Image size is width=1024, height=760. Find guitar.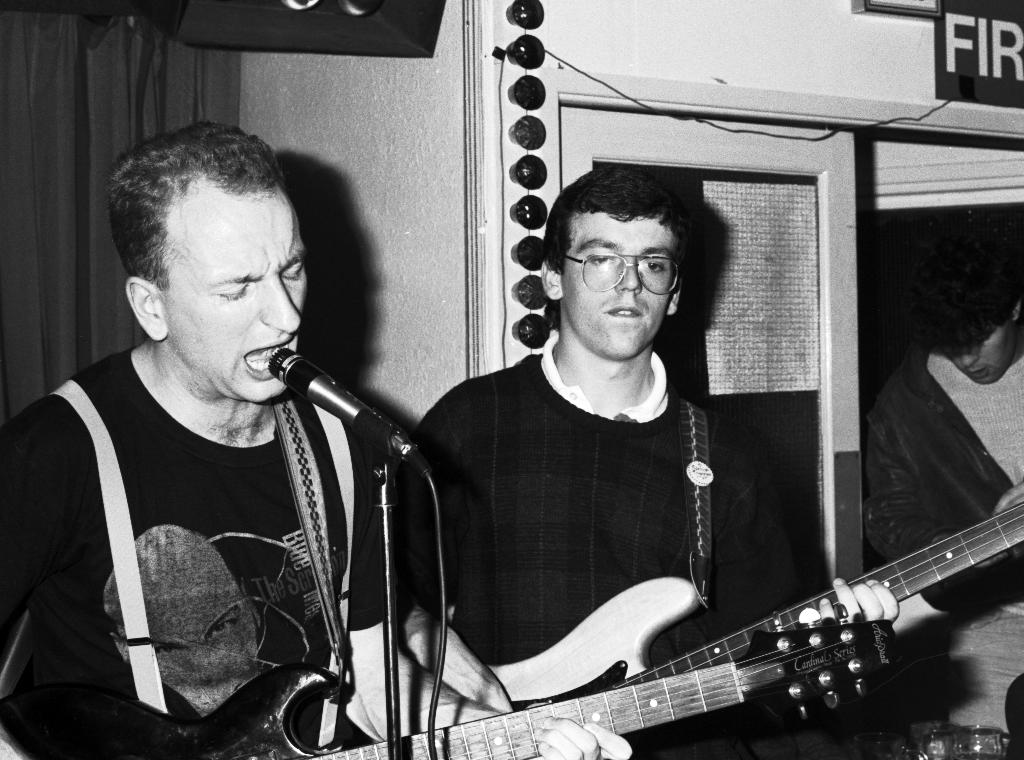
l=4, t=600, r=900, b=759.
